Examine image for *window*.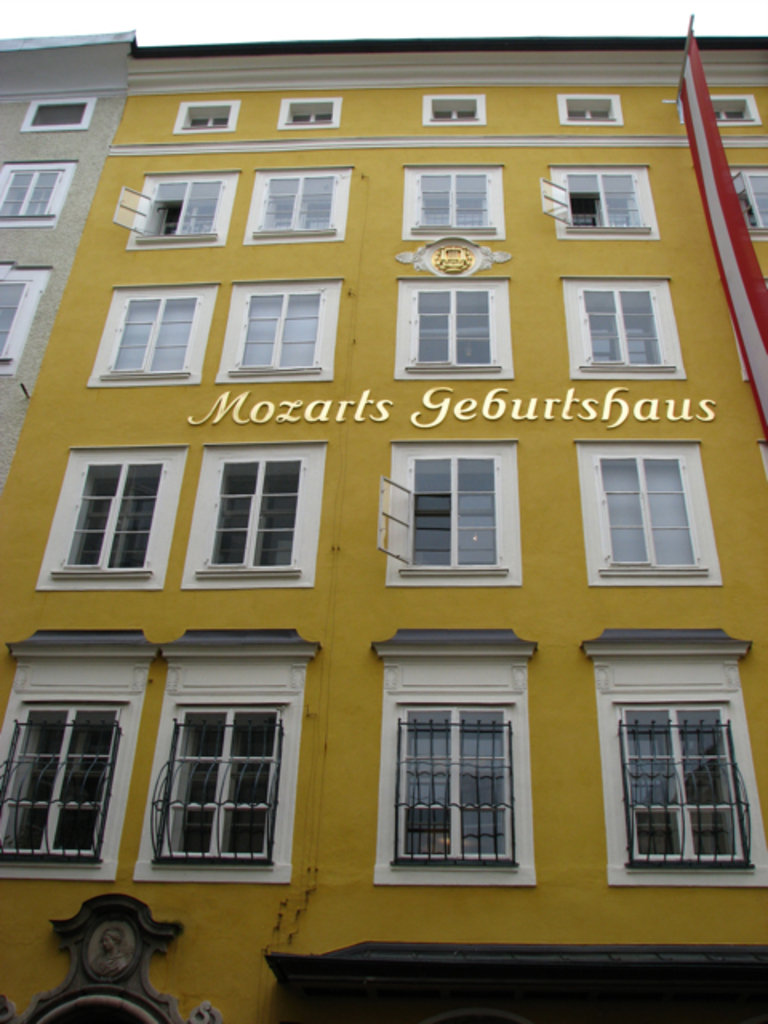
Examination result: (0,165,75,230).
